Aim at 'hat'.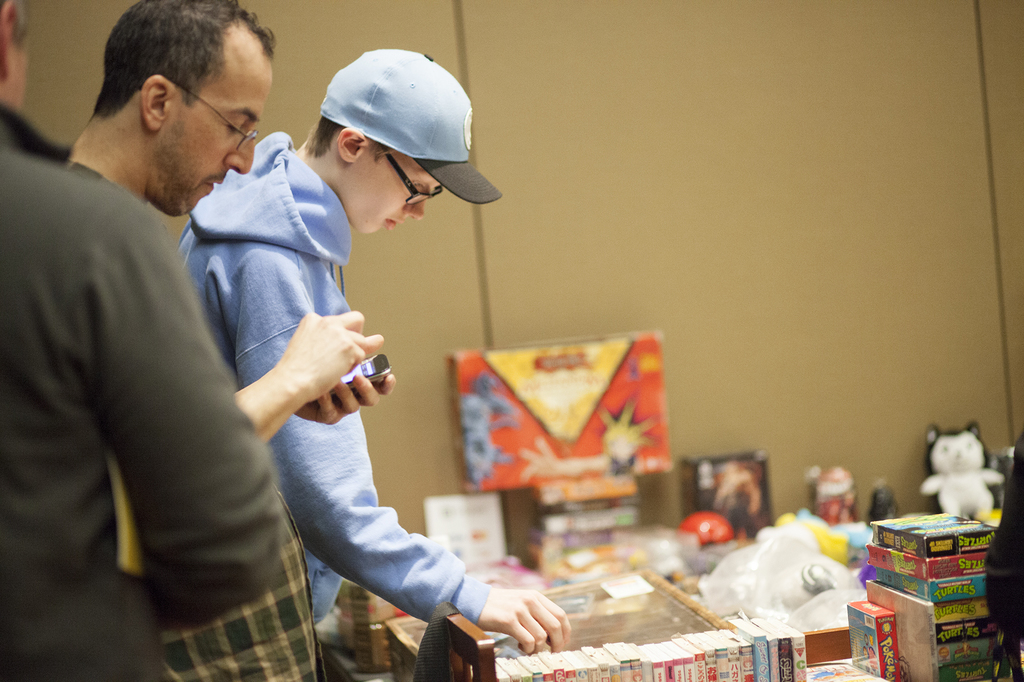
Aimed at Rect(319, 49, 504, 205).
